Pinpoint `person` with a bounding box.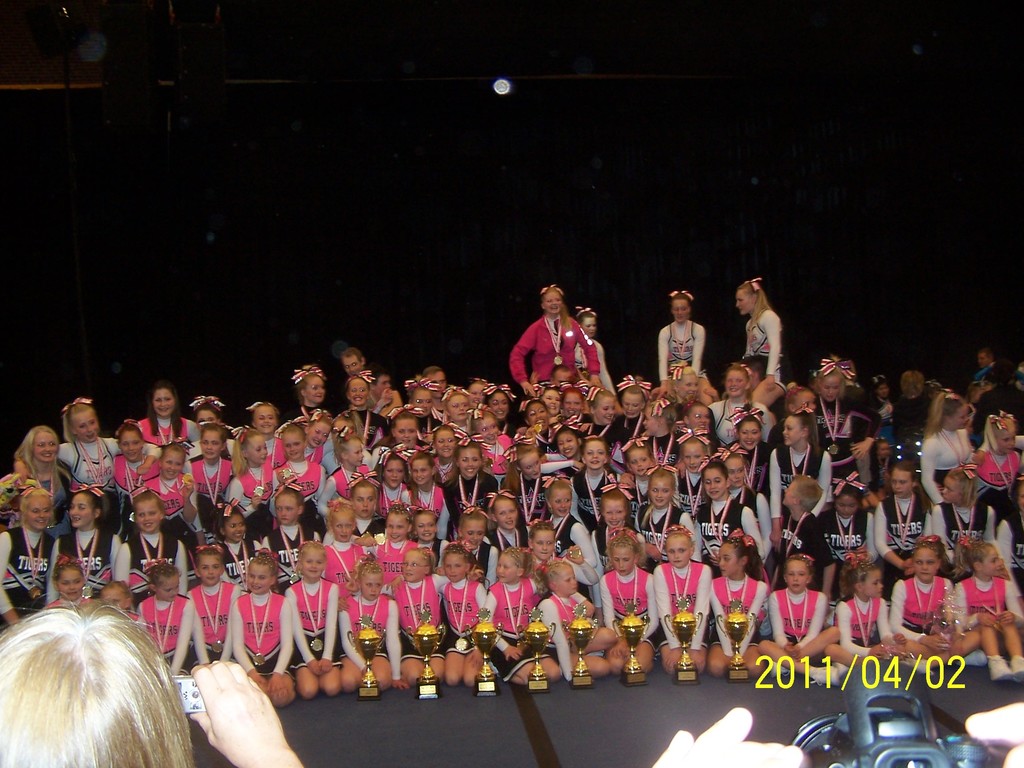
[365,447,422,507].
